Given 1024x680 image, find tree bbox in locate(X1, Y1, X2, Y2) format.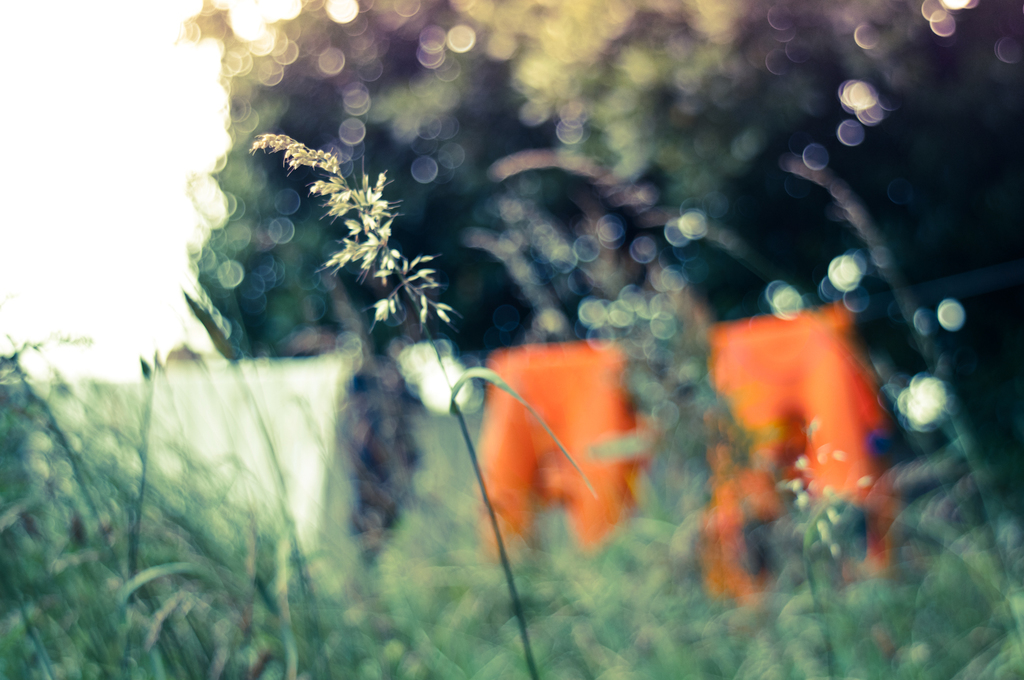
locate(197, 0, 1023, 508).
